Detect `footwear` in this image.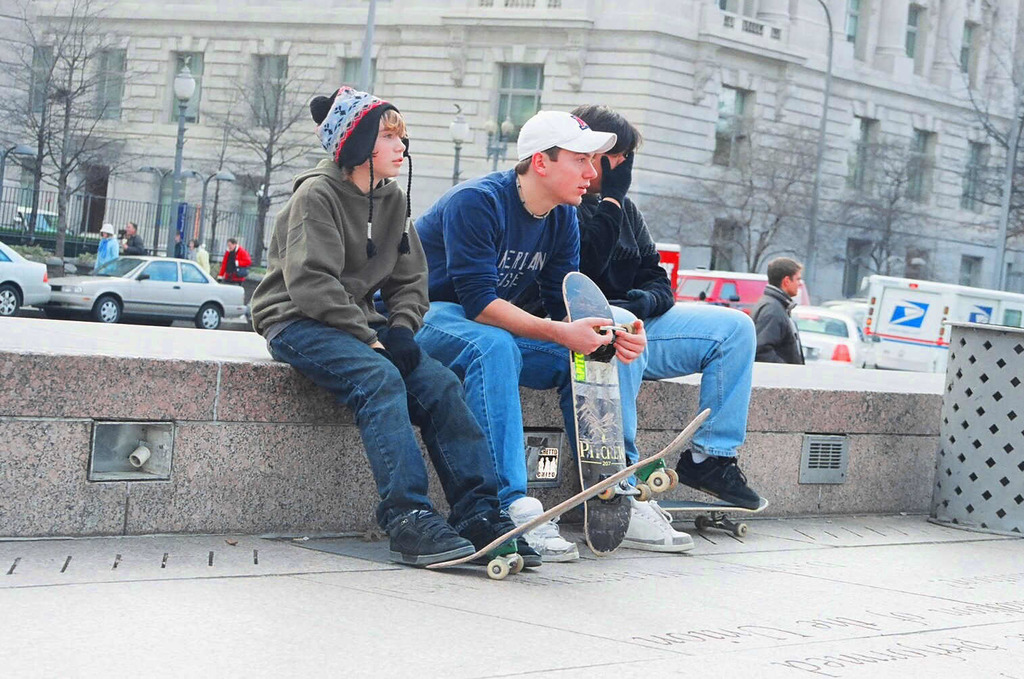
Detection: Rect(386, 506, 490, 576).
